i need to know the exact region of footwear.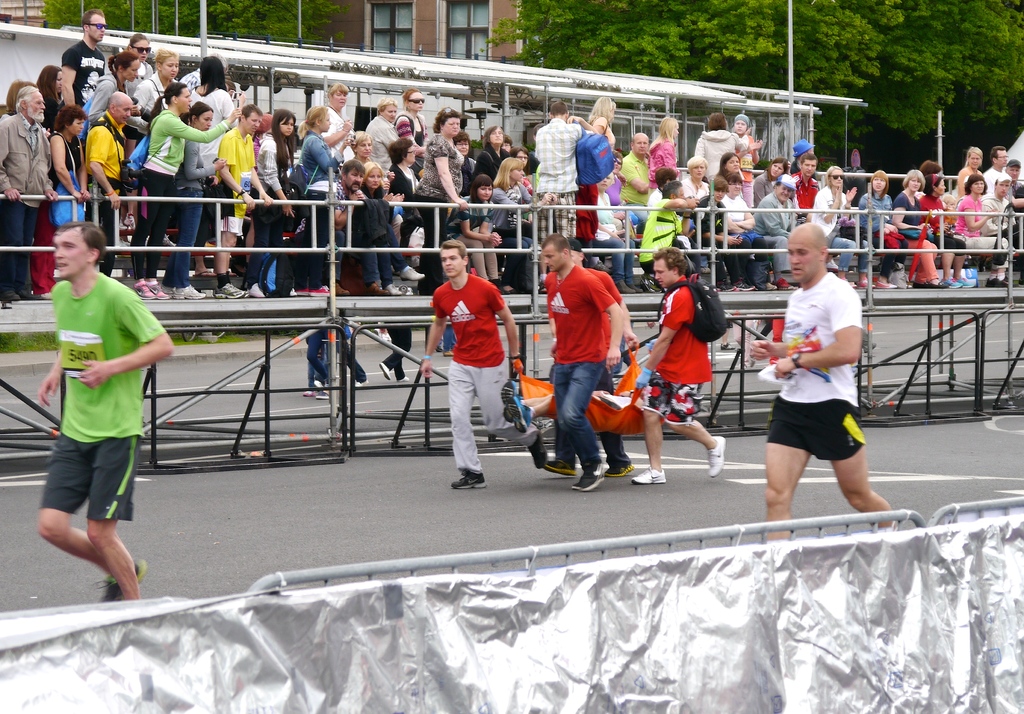
Region: 499/380/521/423.
